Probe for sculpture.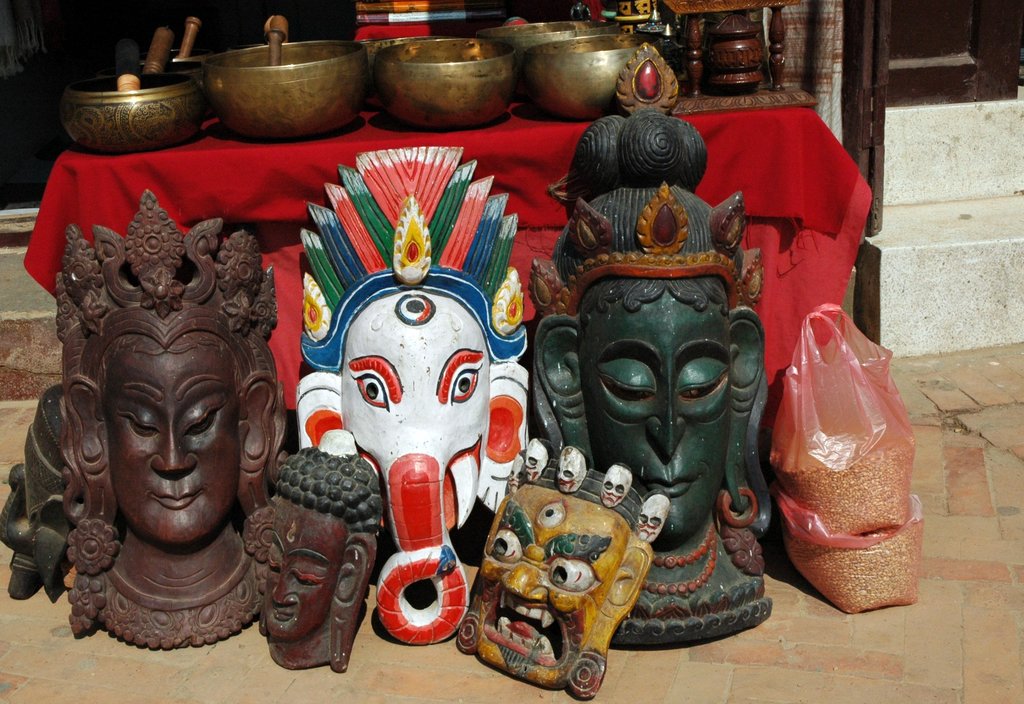
Probe result: region(291, 145, 547, 644).
